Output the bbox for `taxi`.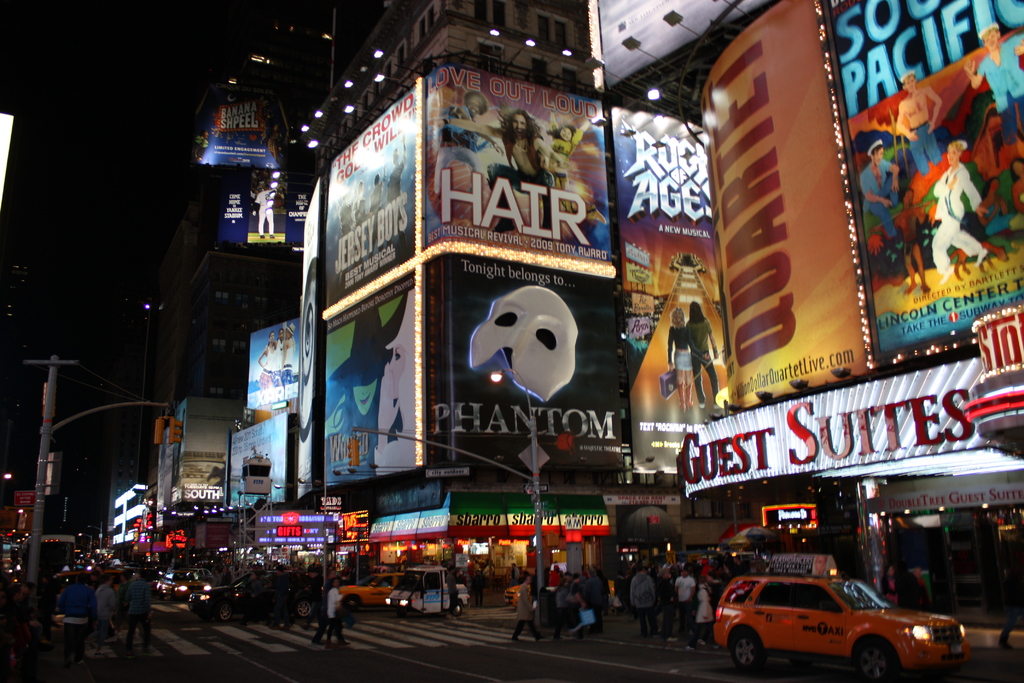
<box>712,564,973,679</box>.
